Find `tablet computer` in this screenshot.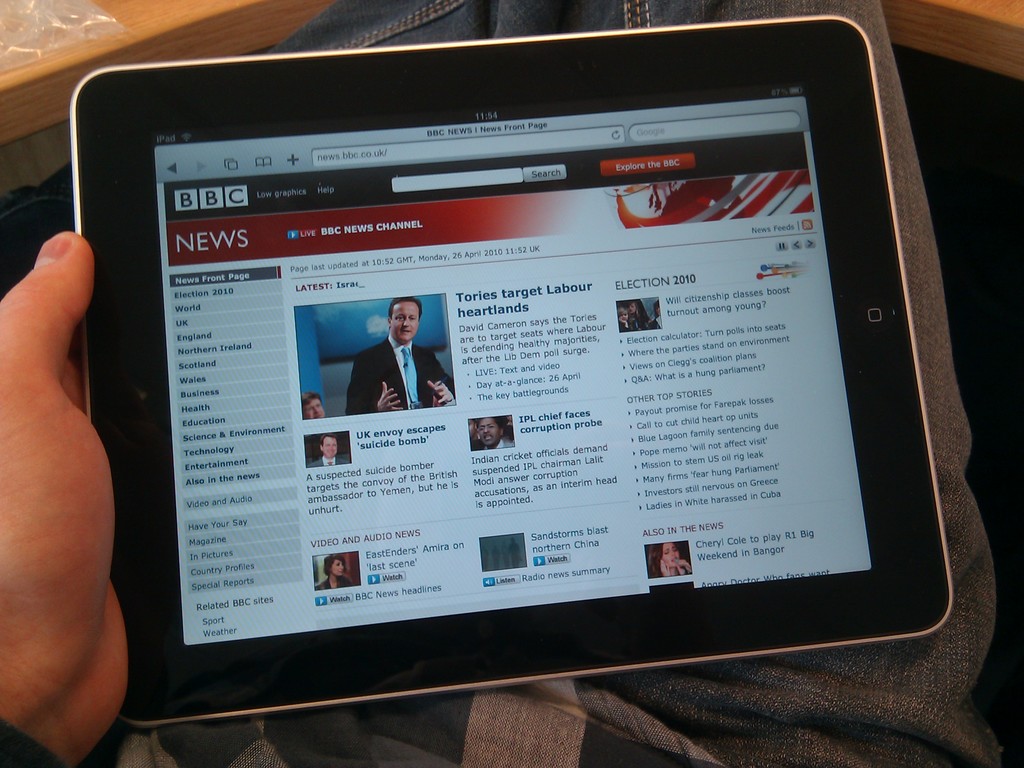
The bounding box for `tablet computer` is box(70, 12, 952, 723).
